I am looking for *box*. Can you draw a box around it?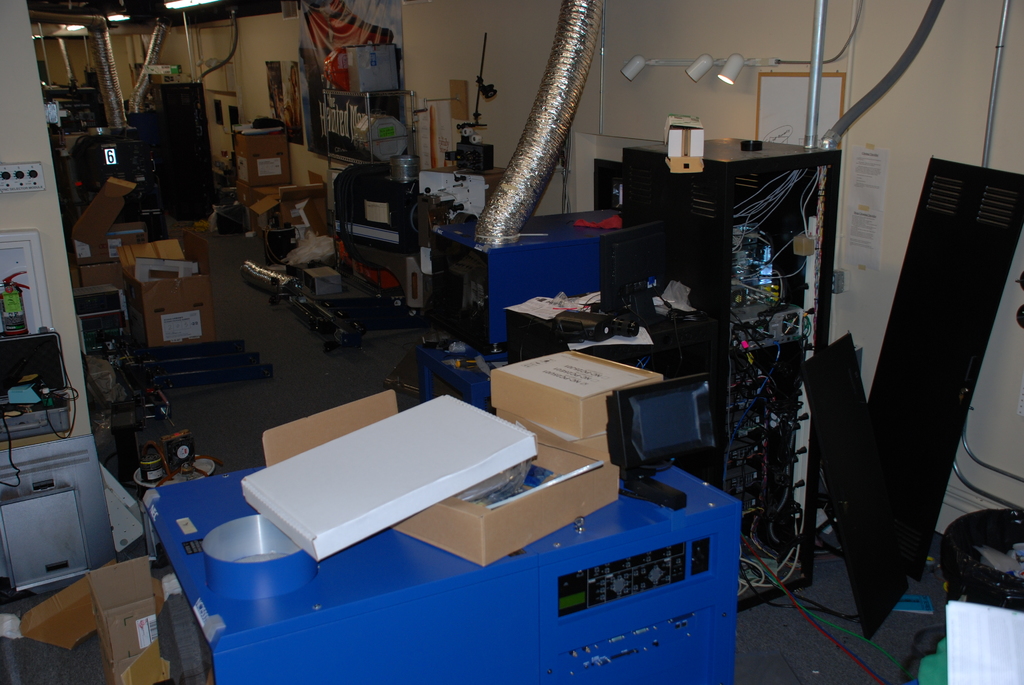
Sure, the bounding box is Rect(493, 355, 662, 437).
